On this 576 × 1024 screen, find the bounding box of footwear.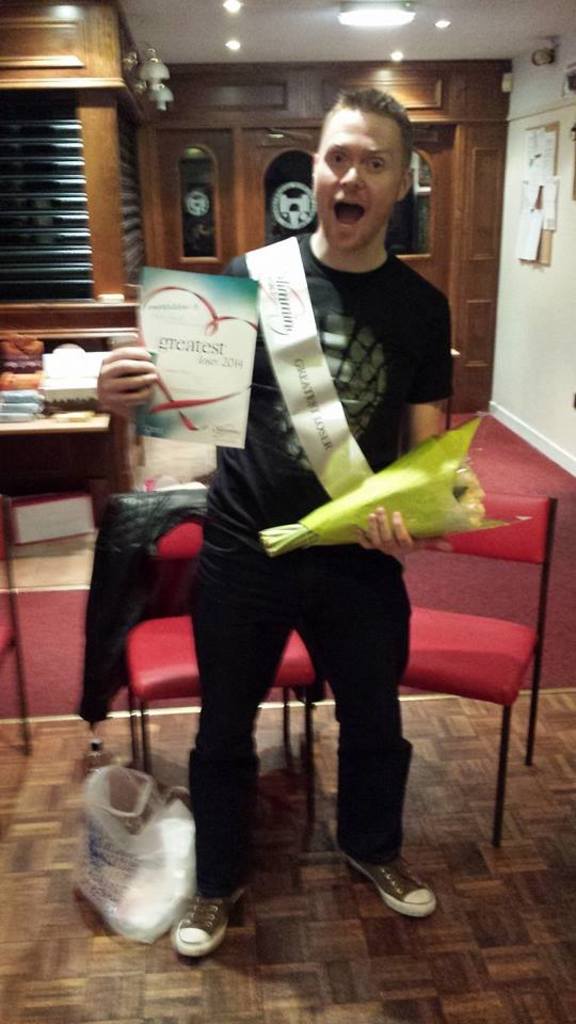
Bounding box: crop(175, 885, 255, 949).
